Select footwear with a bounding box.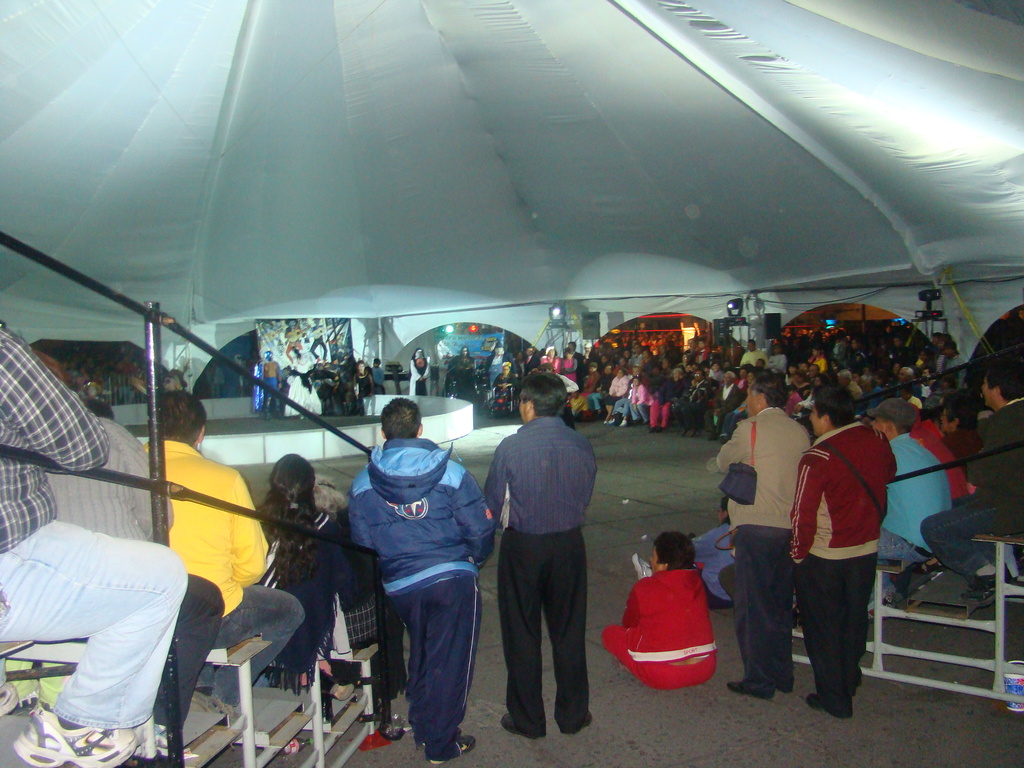
bbox=[726, 680, 746, 696].
